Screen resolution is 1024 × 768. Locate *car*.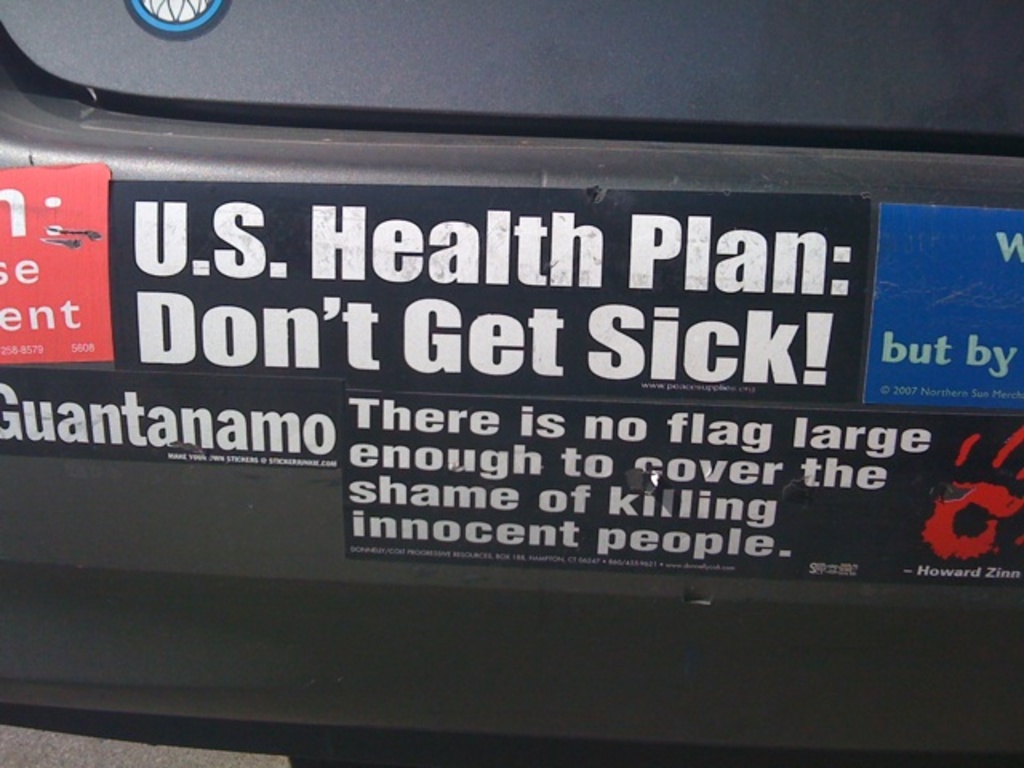
bbox(0, 62, 1023, 670).
